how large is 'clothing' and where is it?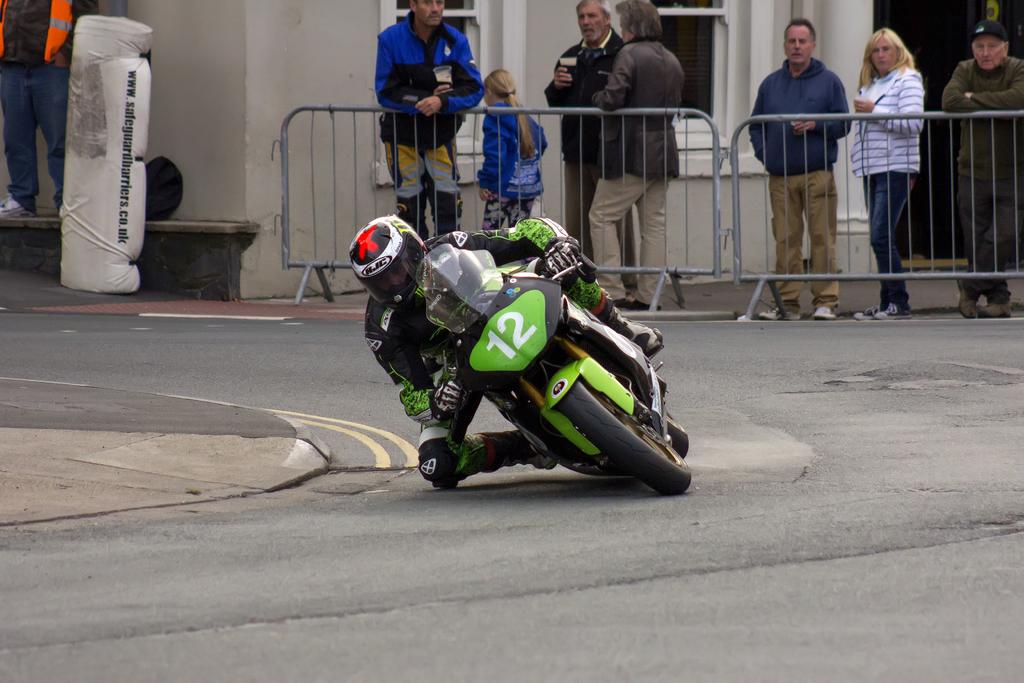
Bounding box: select_region(854, 62, 925, 308).
